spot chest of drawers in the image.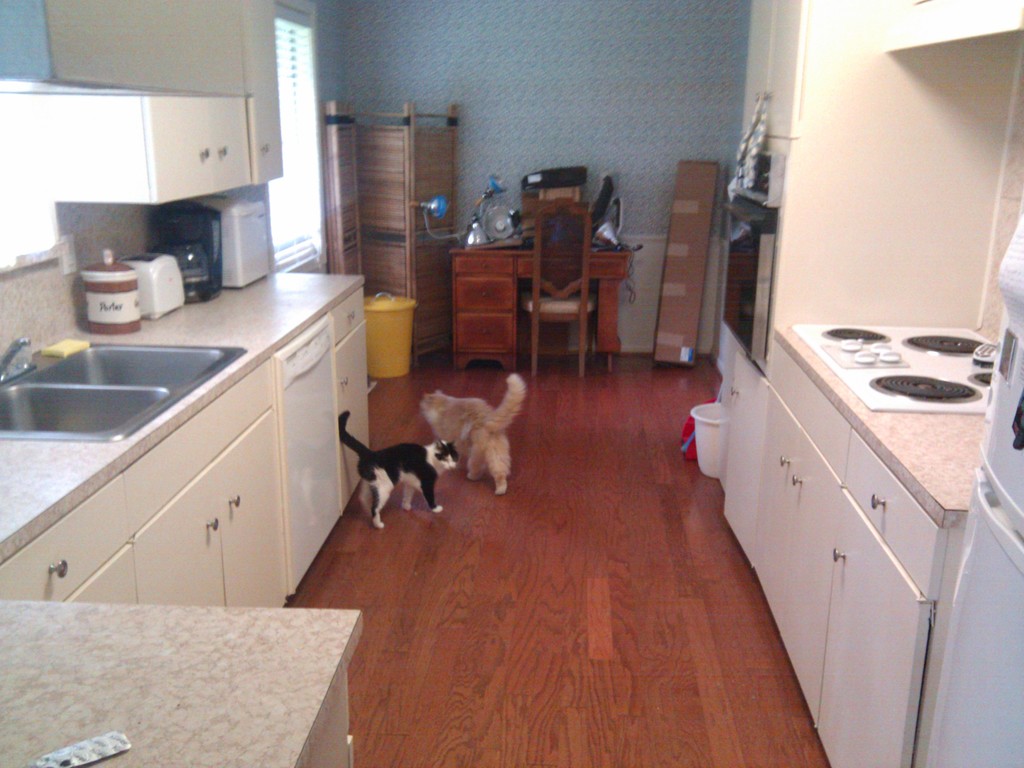
chest of drawers found at 446, 242, 637, 379.
